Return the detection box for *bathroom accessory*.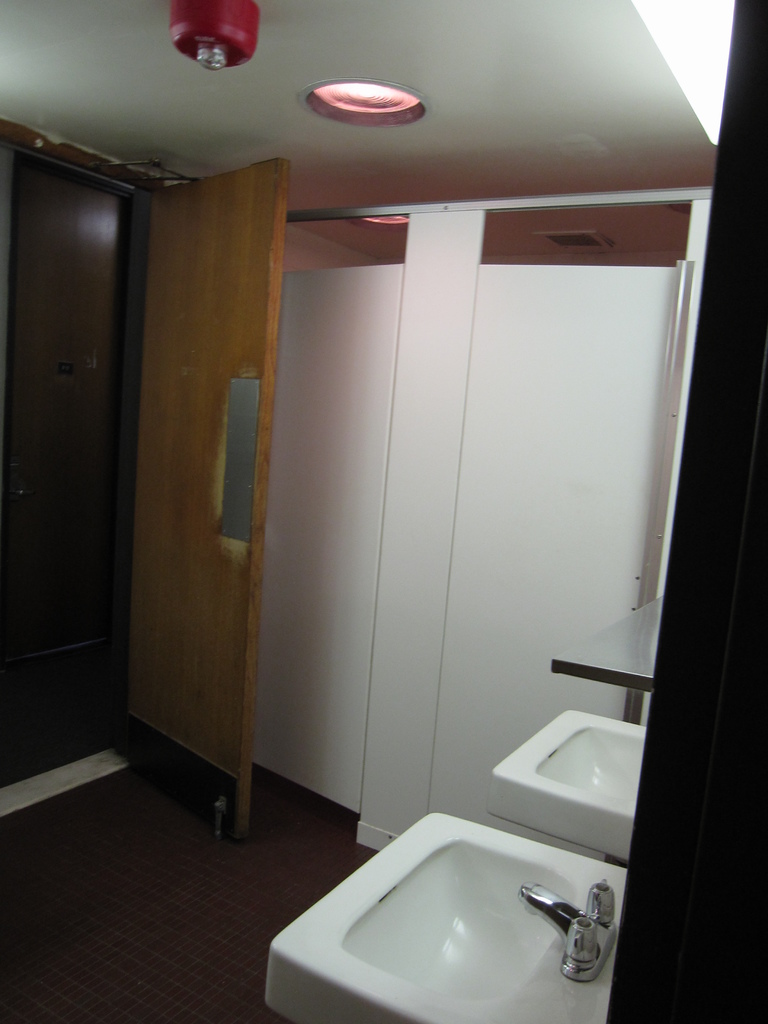
<box>520,874,625,984</box>.
